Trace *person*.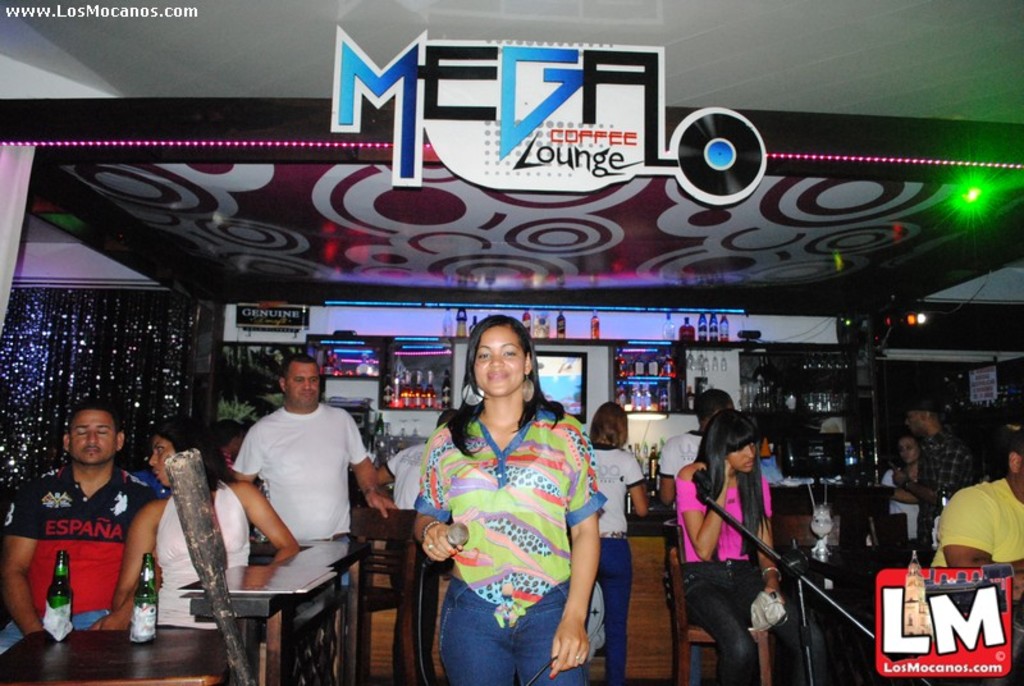
Traced to [931,442,1023,685].
